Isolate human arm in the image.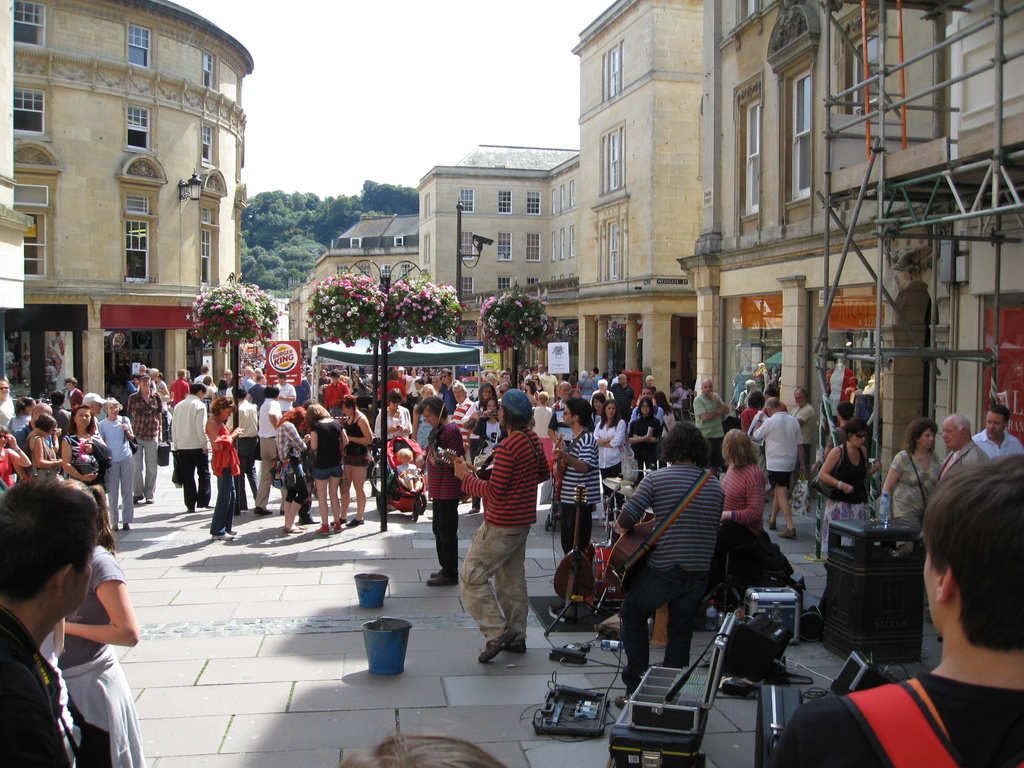
Isolated region: <box>340,423,348,447</box>.
